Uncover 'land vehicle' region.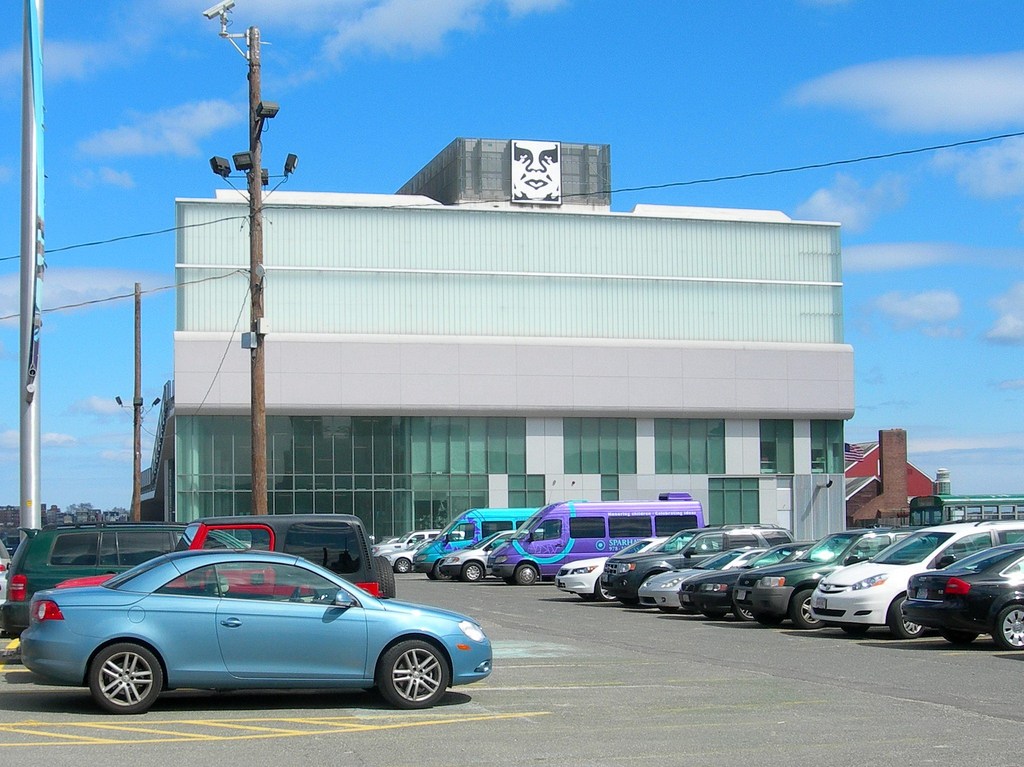
Uncovered: 52 511 396 601.
